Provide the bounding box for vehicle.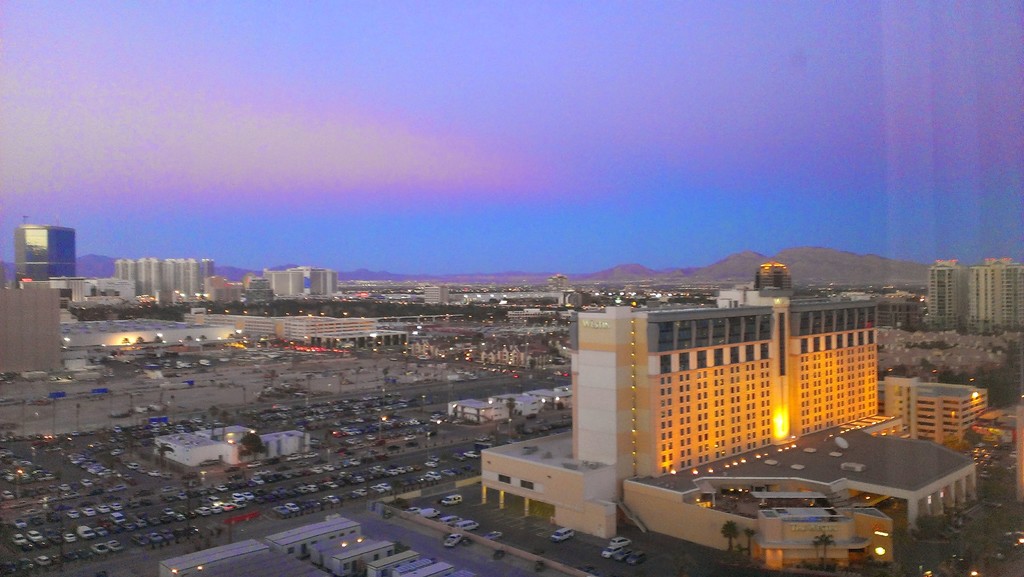
bbox=(612, 535, 633, 547).
